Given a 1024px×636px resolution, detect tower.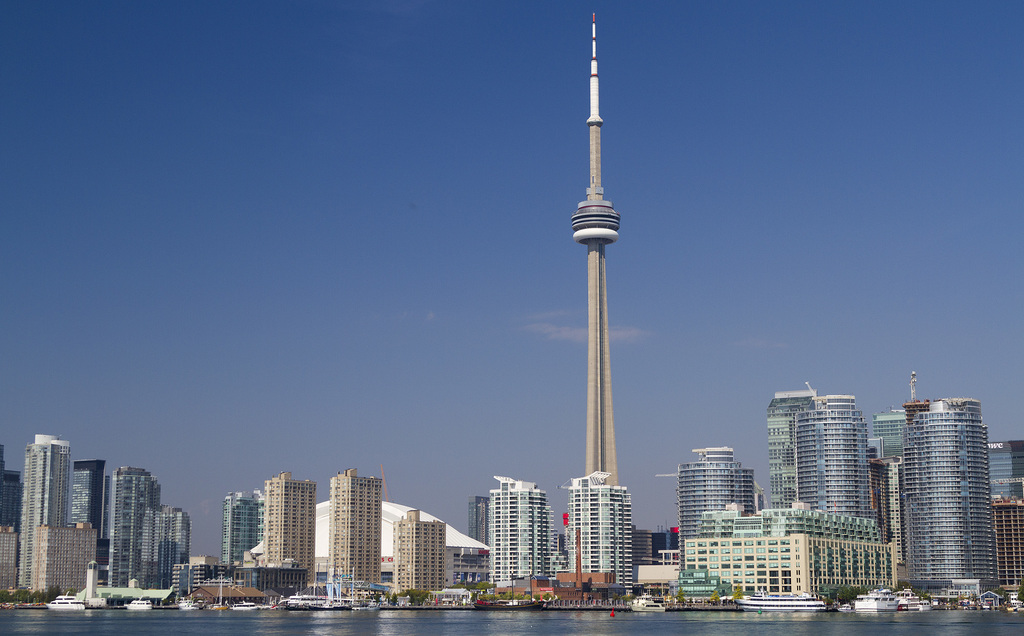
region(14, 425, 78, 585).
